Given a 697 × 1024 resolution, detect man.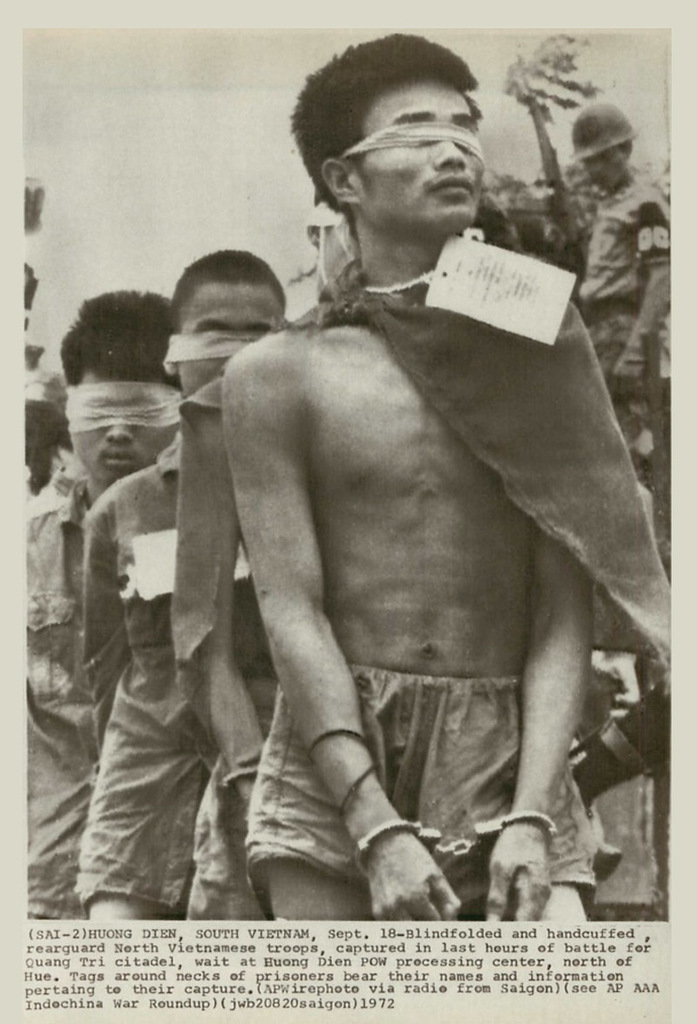
bbox=[568, 97, 683, 494].
